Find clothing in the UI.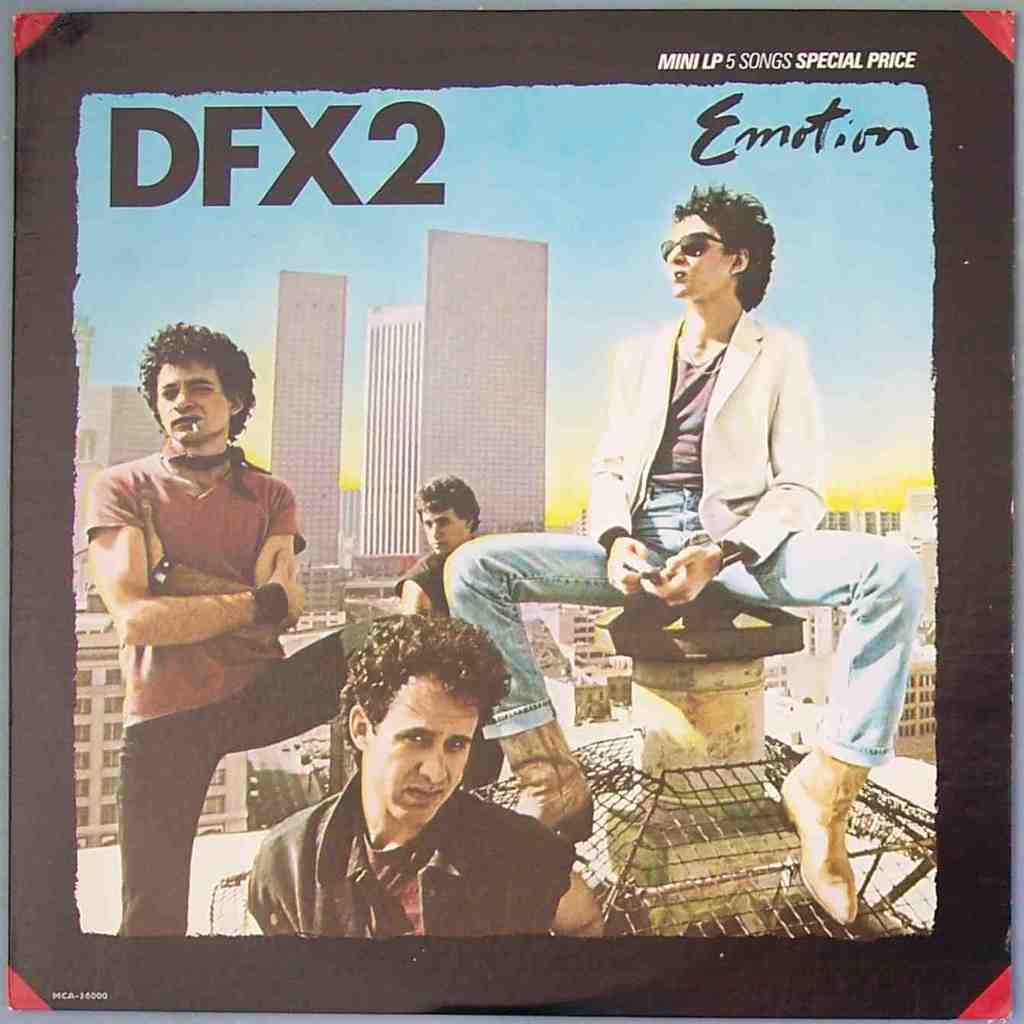
UI element at 85:361:343:907.
